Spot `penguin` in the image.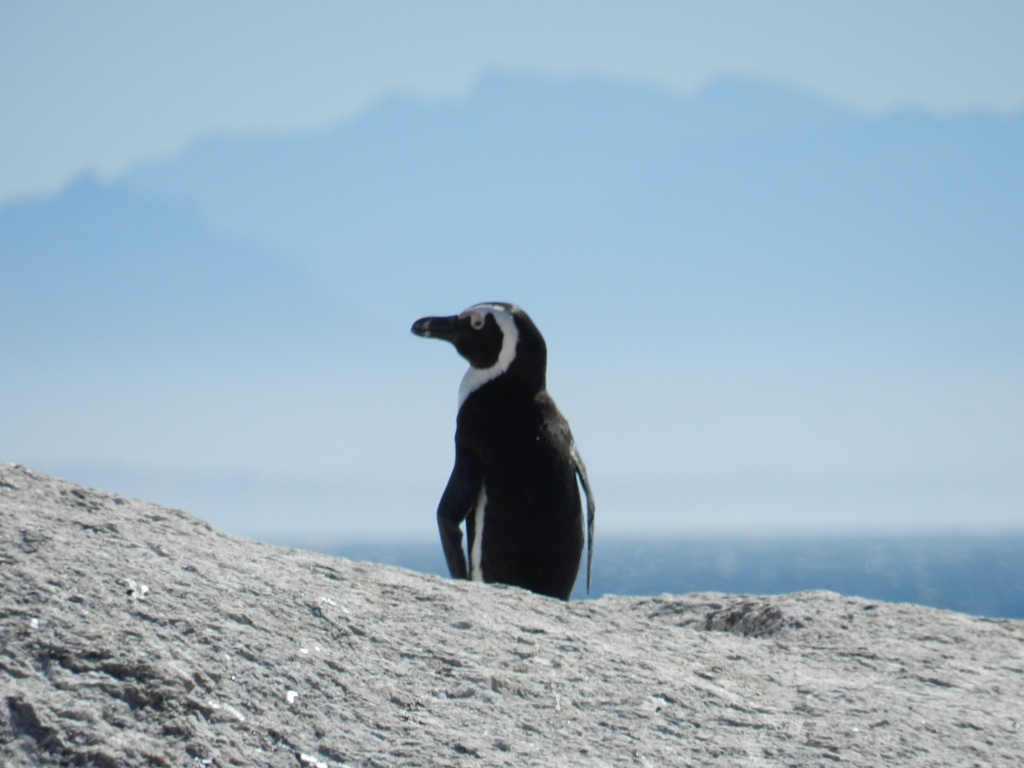
`penguin` found at crop(410, 300, 598, 596).
